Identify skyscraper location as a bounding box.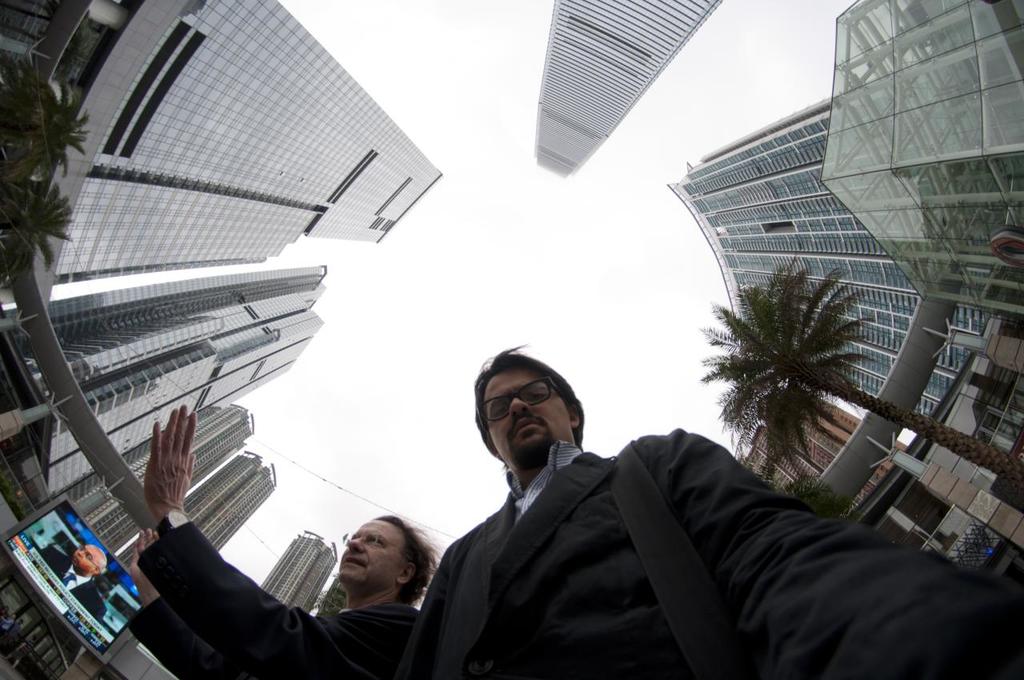
[x1=667, y1=94, x2=993, y2=414].
